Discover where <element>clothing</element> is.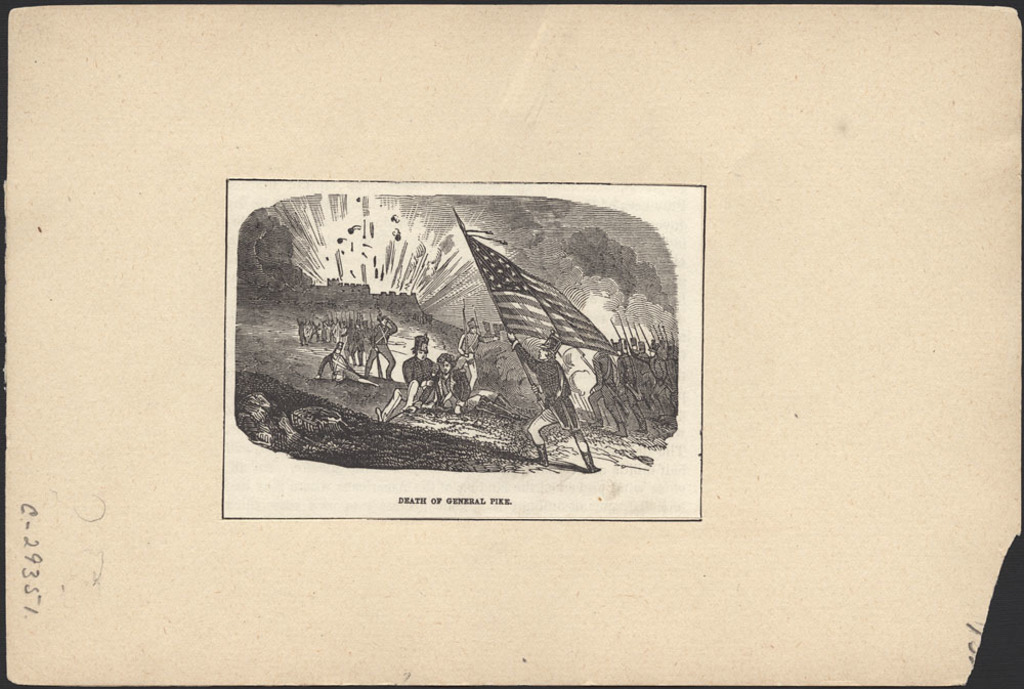
Discovered at (515, 339, 583, 430).
